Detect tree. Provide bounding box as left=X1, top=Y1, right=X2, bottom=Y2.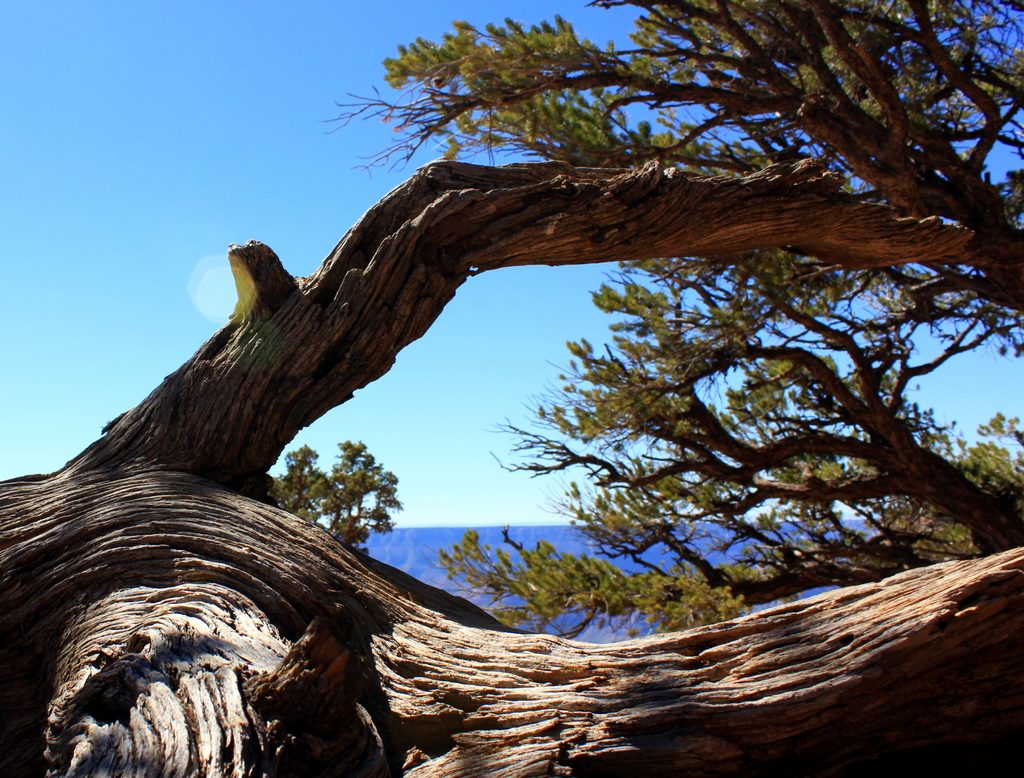
left=269, top=441, right=399, bottom=551.
